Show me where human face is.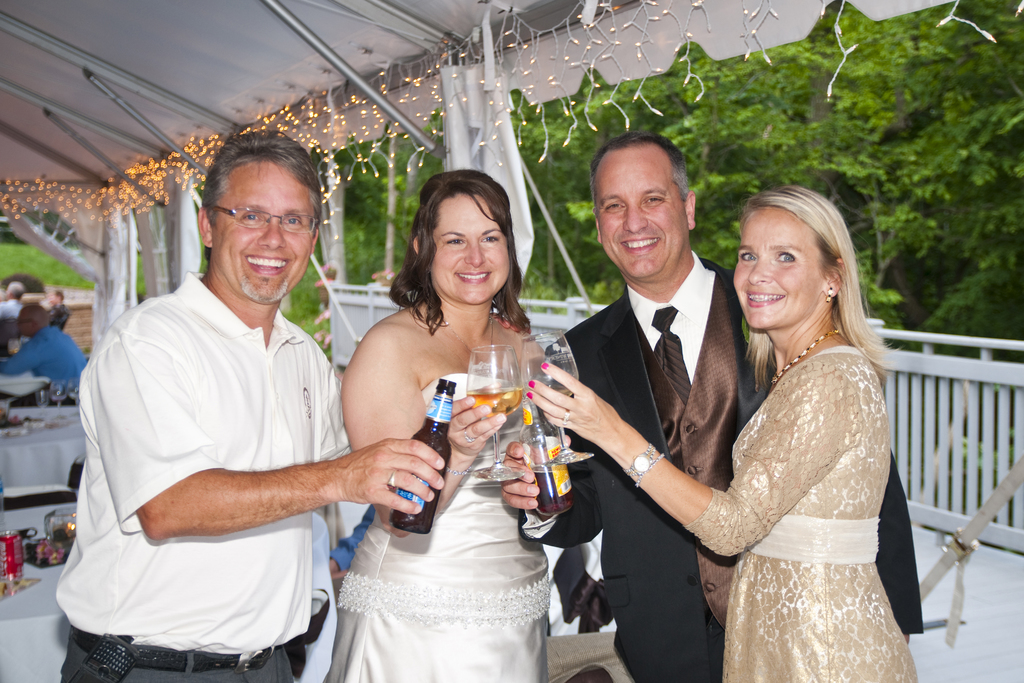
human face is at Rect(431, 200, 510, 307).
